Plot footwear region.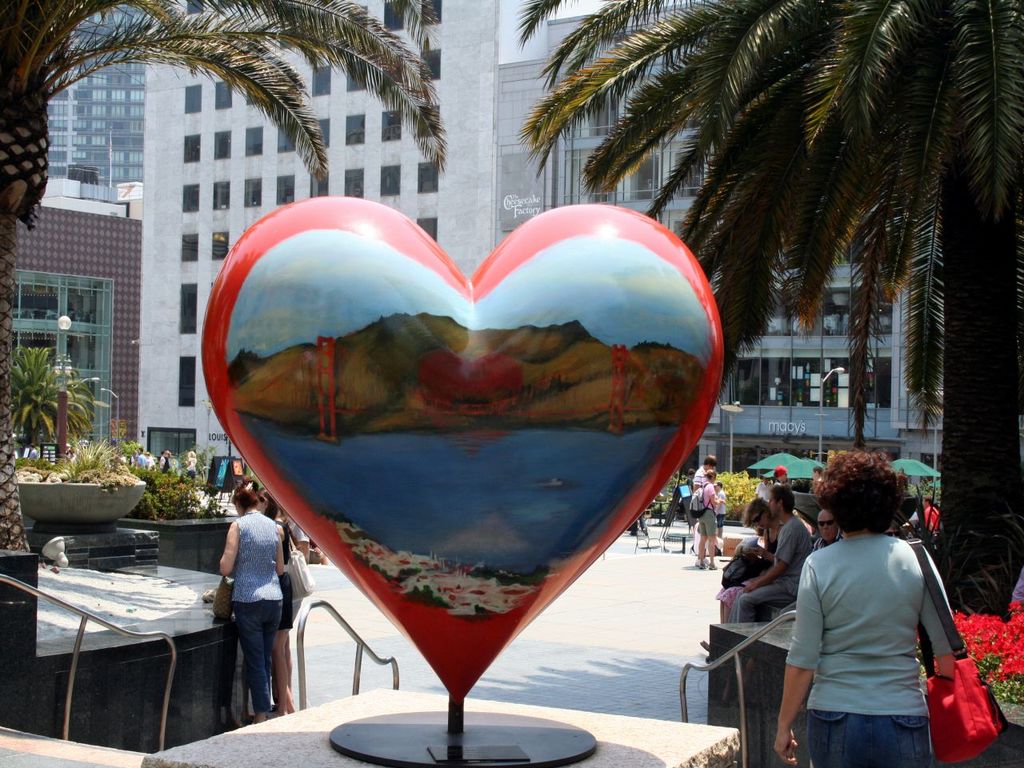
Plotted at locate(709, 560, 717, 569).
